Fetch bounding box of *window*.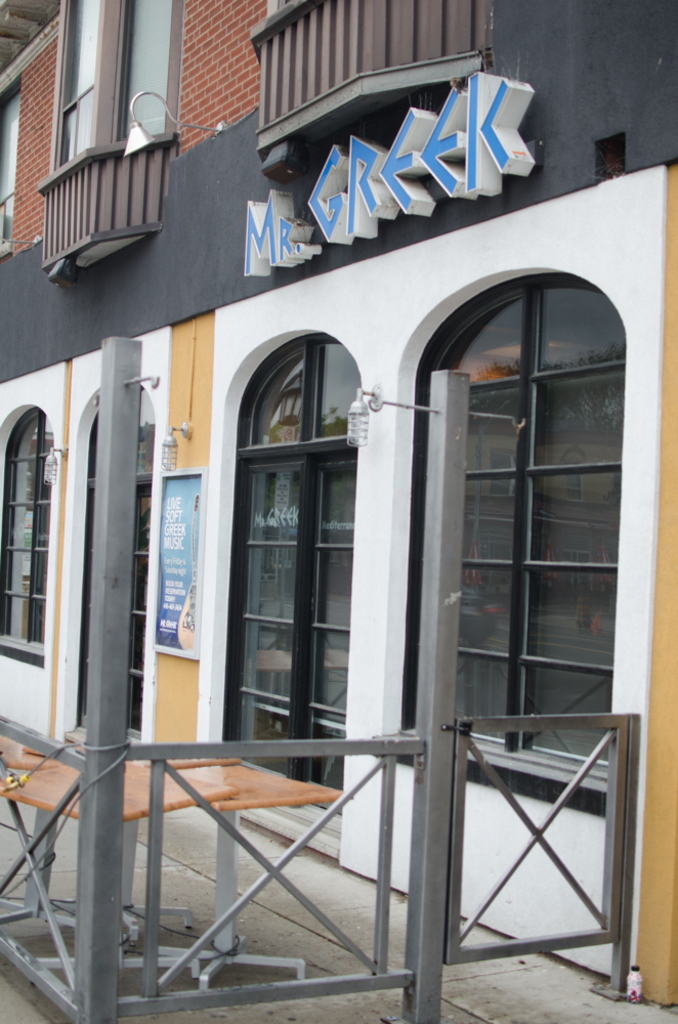
Bbox: [398,247,626,797].
